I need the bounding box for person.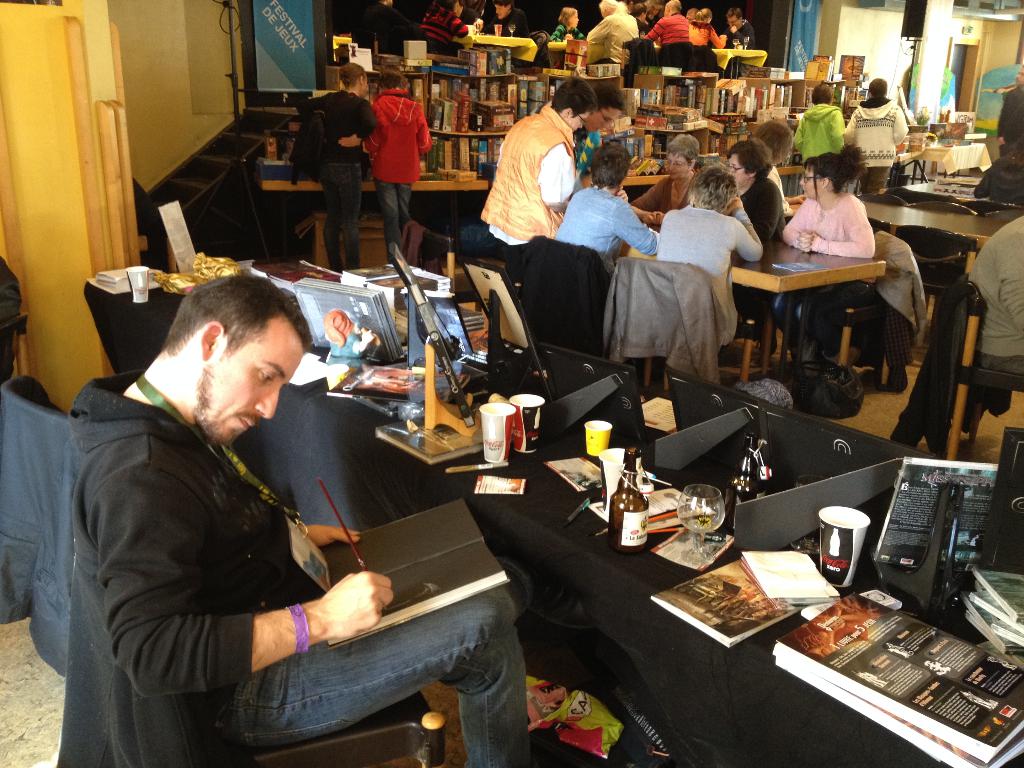
Here it is: (left=472, top=77, right=585, bottom=252).
